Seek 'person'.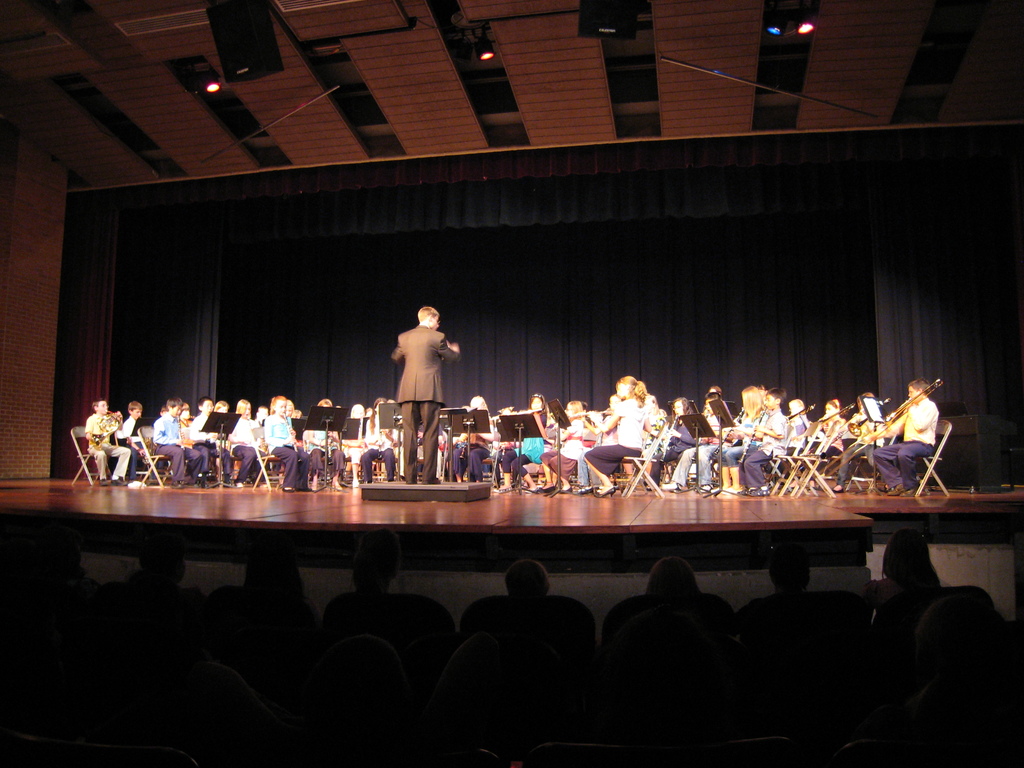
bbox=[888, 380, 941, 485].
